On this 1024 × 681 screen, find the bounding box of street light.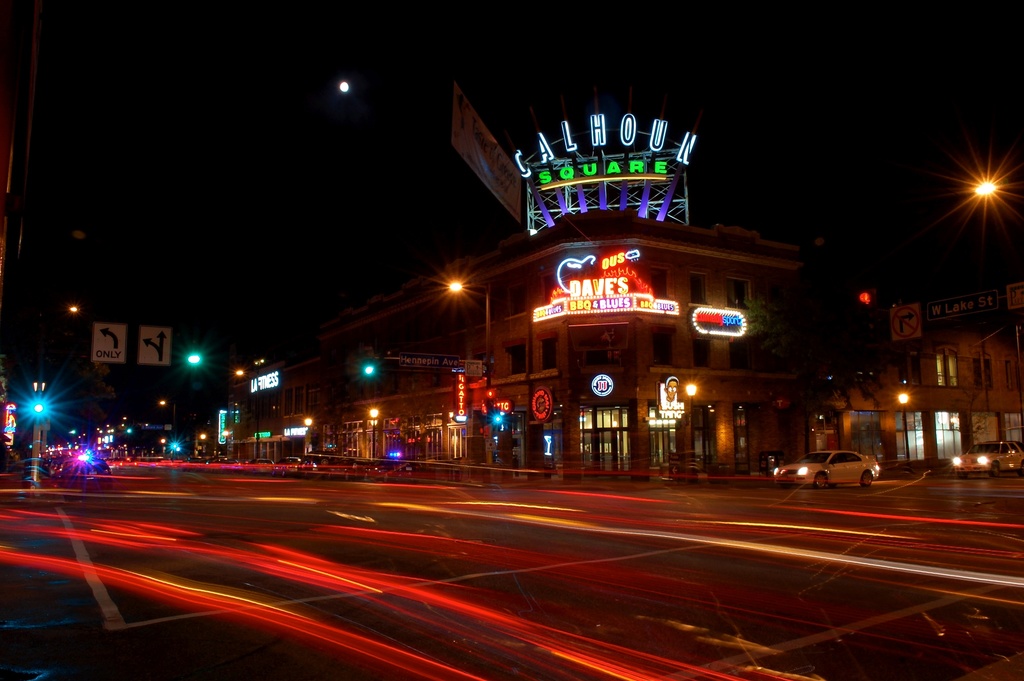
Bounding box: (157, 399, 182, 435).
